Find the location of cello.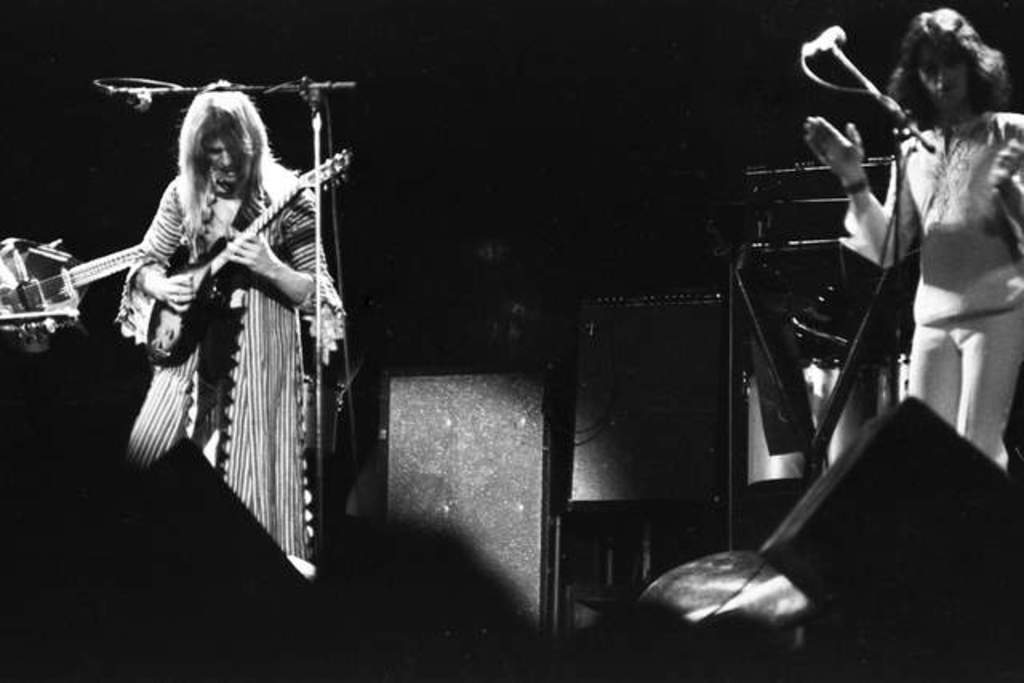
Location: (122,157,358,390).
